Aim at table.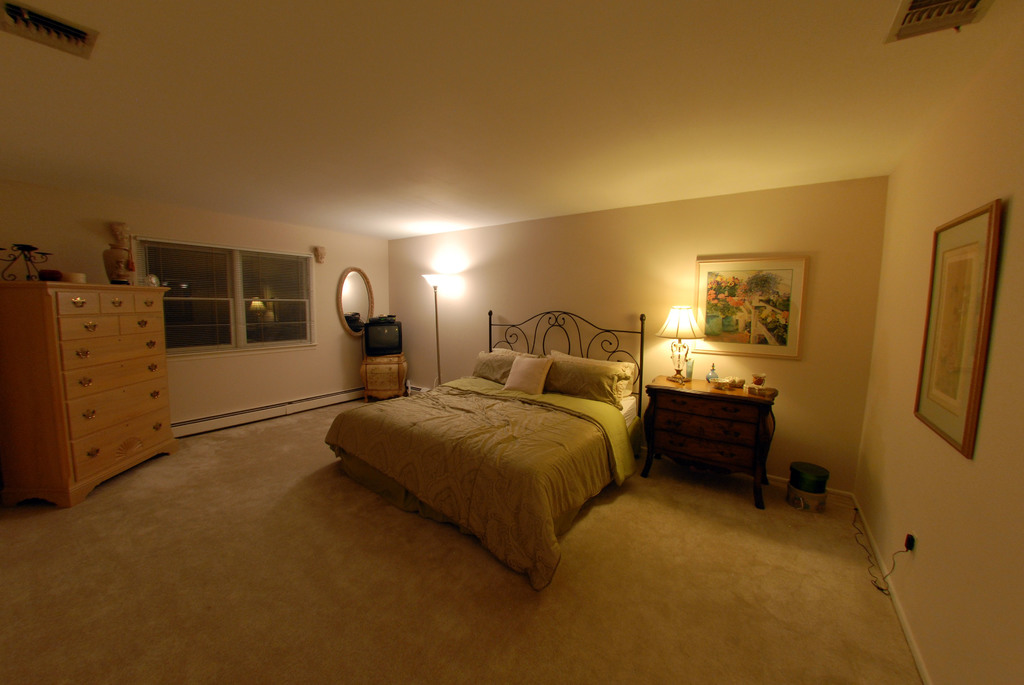
Aimed at [639, 385, 770, 514].
